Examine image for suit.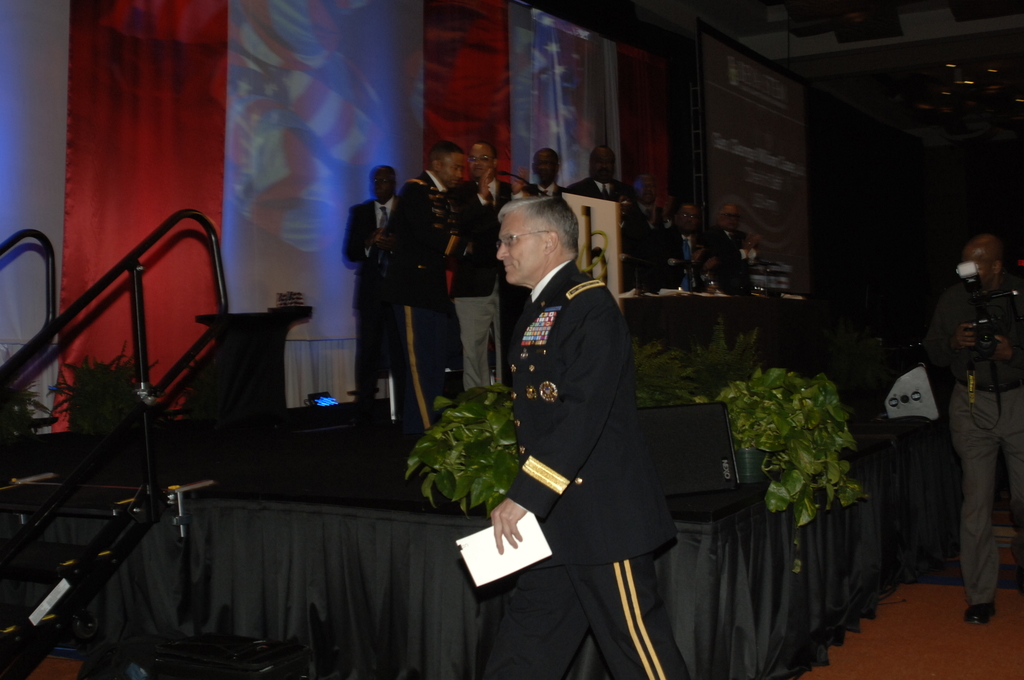
Examination result: select_region(562, 177, 633, 214).
